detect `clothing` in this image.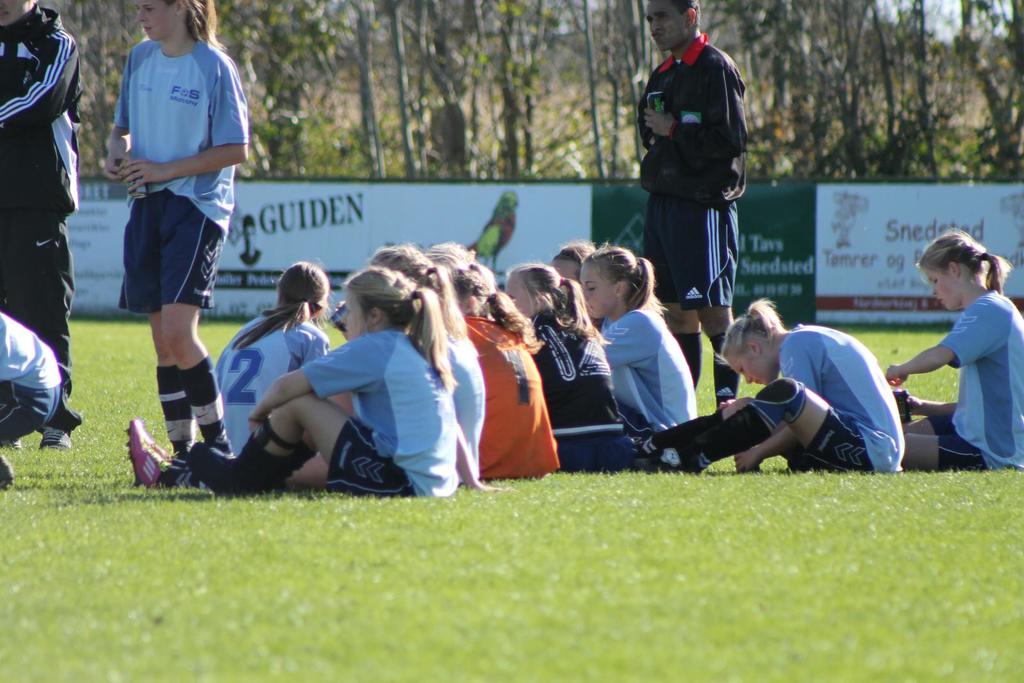
Detection: BBox(587, 301, 701, 431).
